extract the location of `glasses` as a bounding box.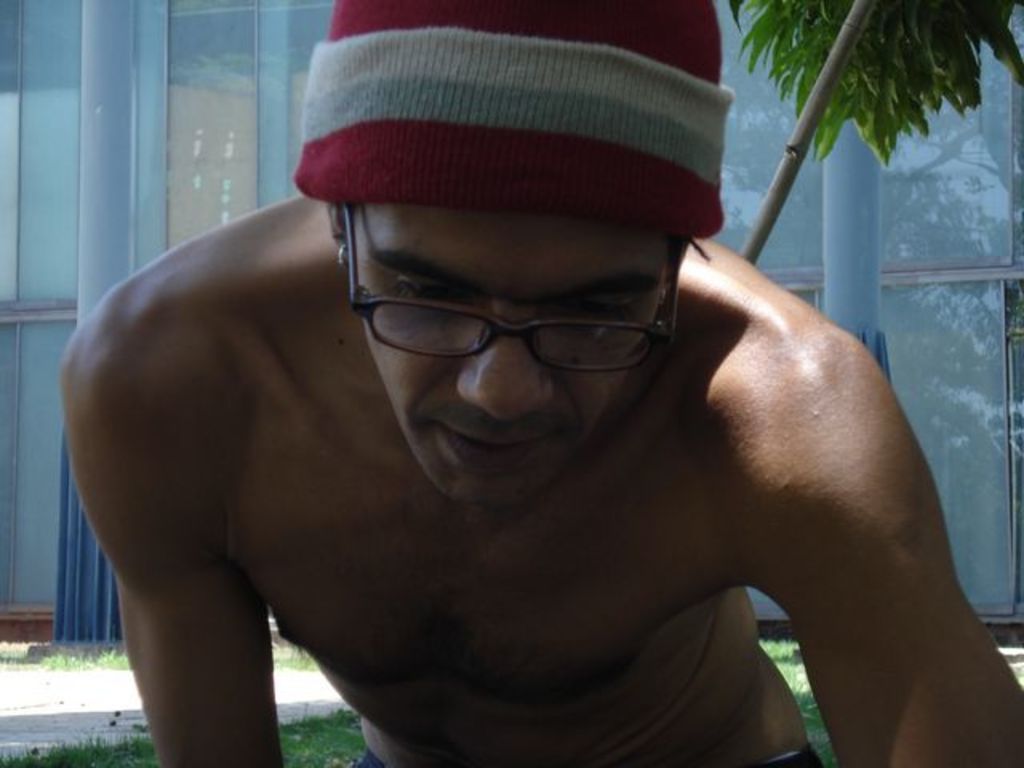
(342, 256, 666, 384).
